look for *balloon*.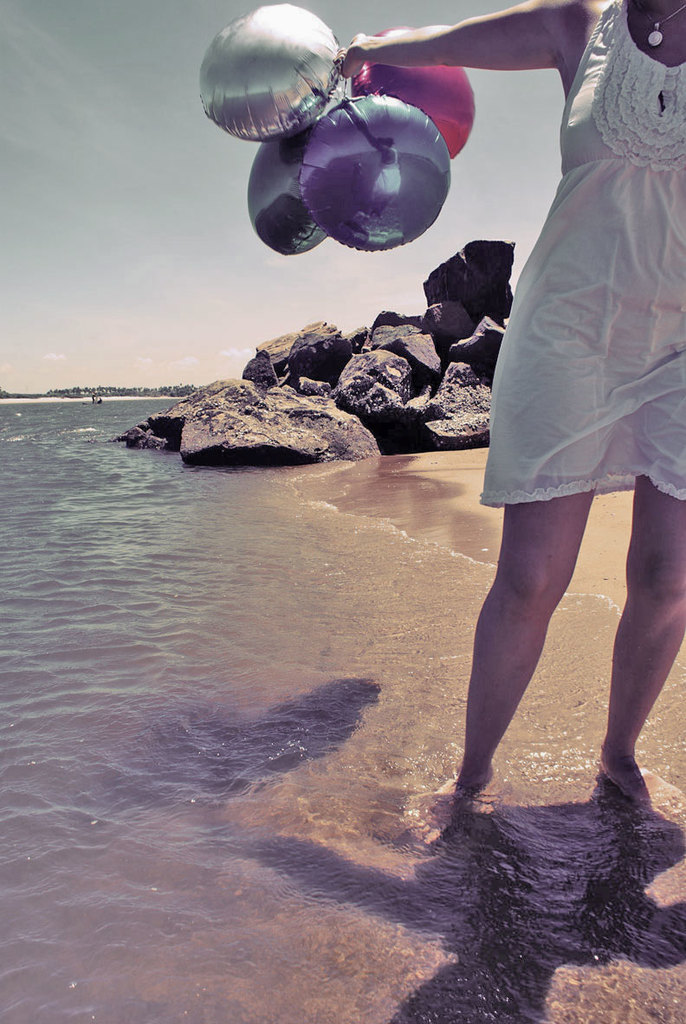
Found: pyautogui.locateOnScreen(201, 2, 339, 141).
